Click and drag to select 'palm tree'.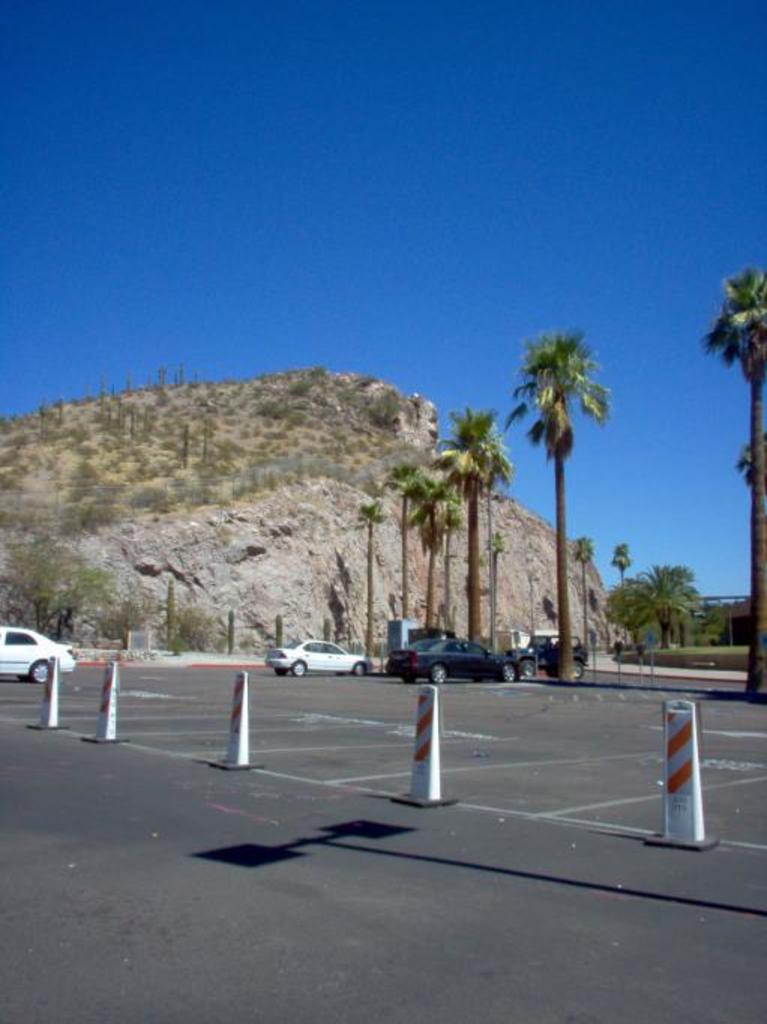
Selection: [left=389, top=452, right=435, bottom=680].
